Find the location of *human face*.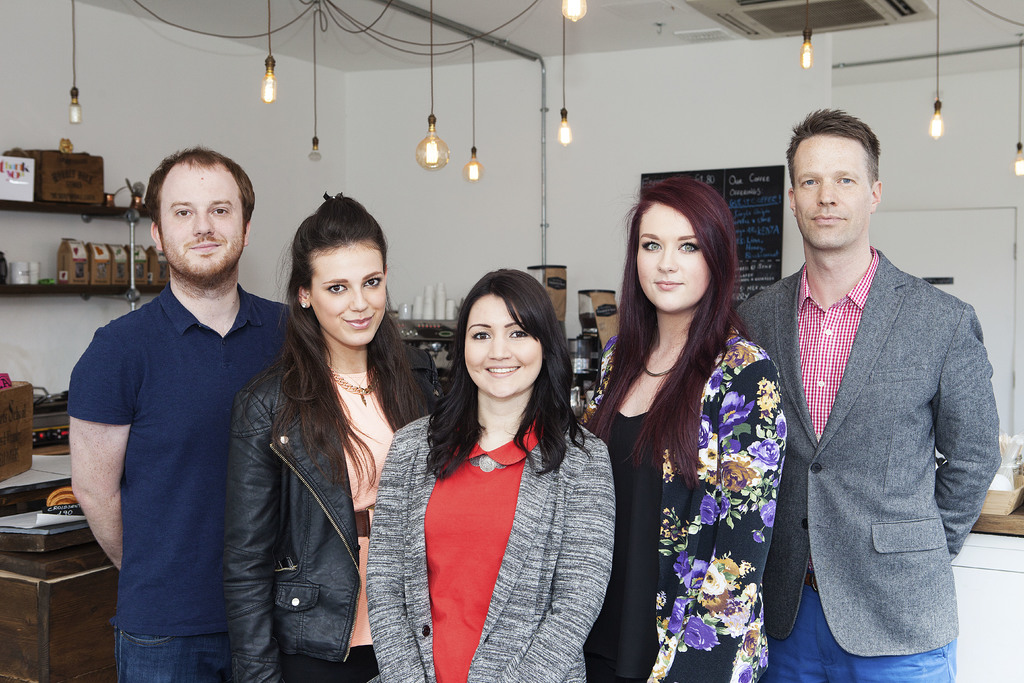
Location: 791,135,871,249.
